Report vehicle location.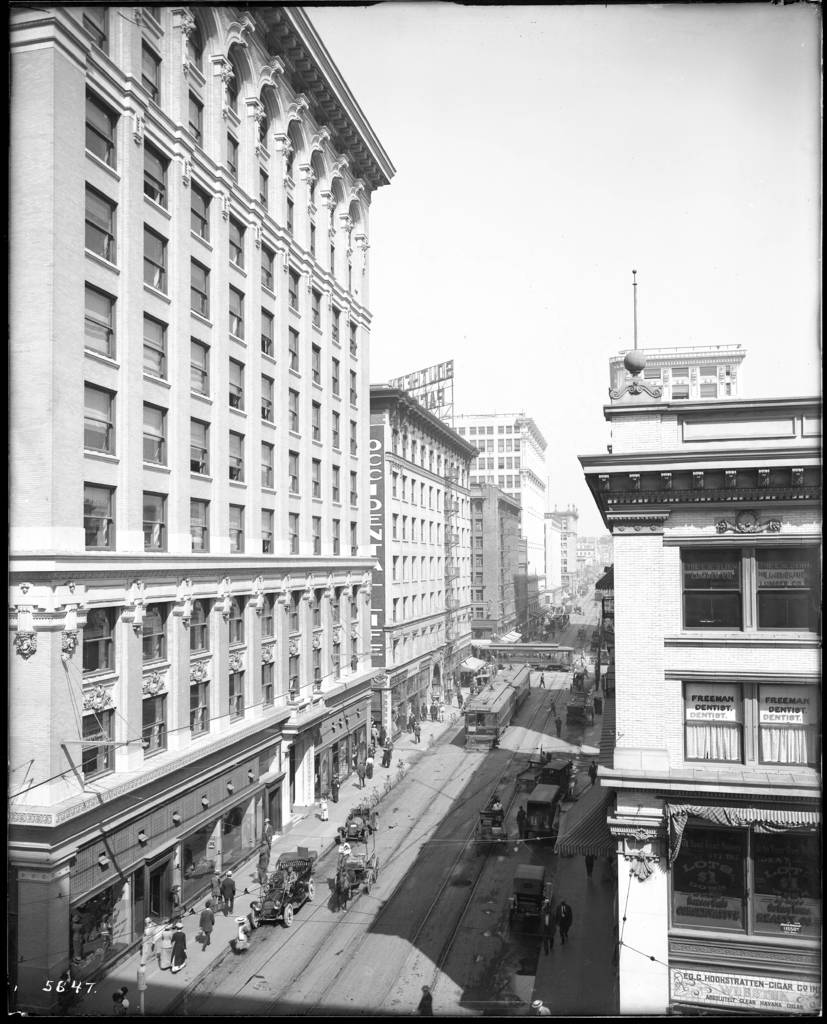
Report: l=524, t=753, r=584, b=792.
